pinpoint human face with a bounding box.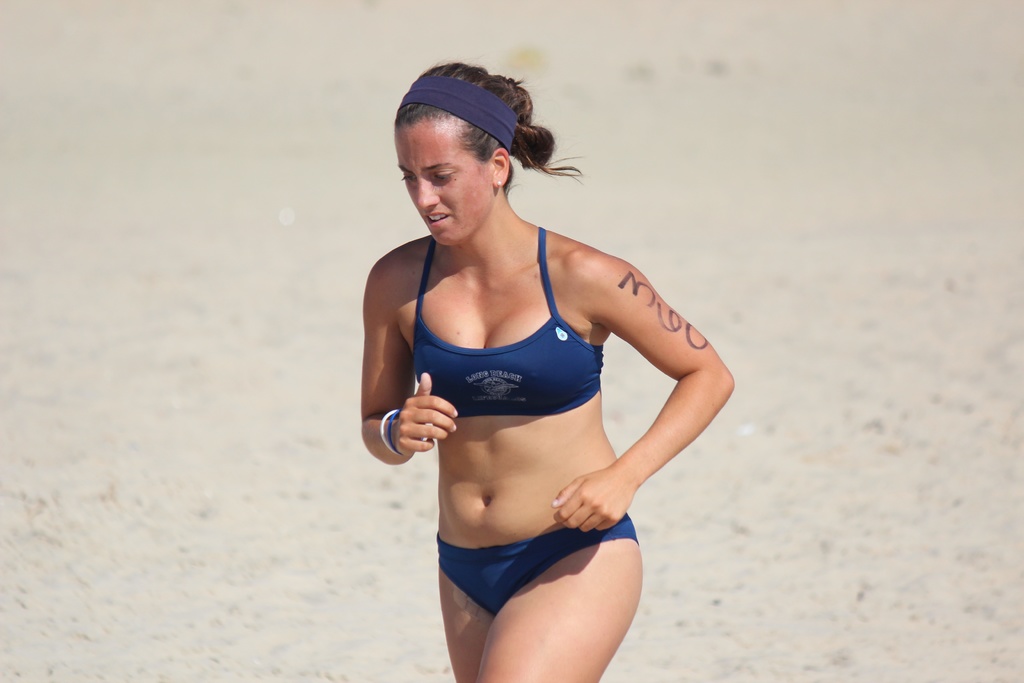
select_region(394, 115, 496, 243).
